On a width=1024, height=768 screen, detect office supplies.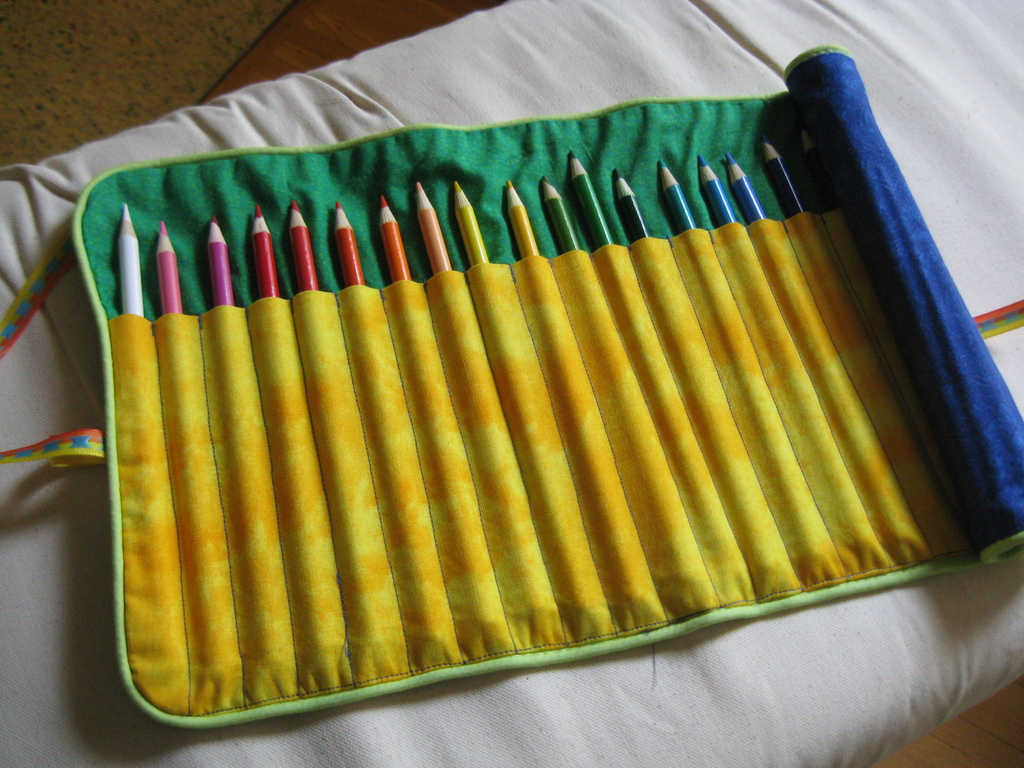
(658,163,695,240).
